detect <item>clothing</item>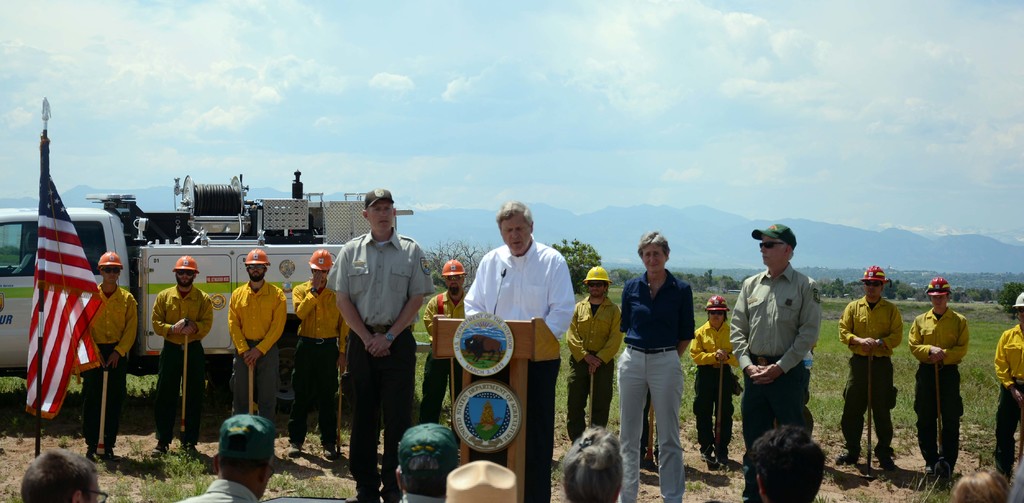
(x1=177, y1=475, x2=261, y2=502)
